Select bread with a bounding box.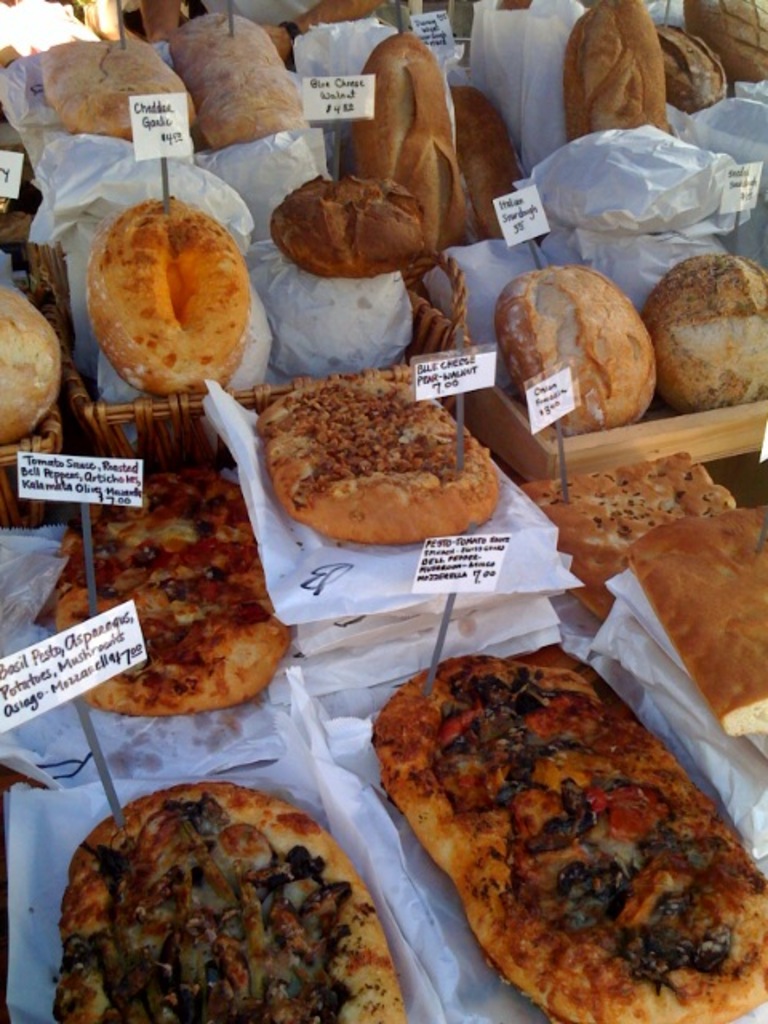
BBox(630, 506, 766, 738).
